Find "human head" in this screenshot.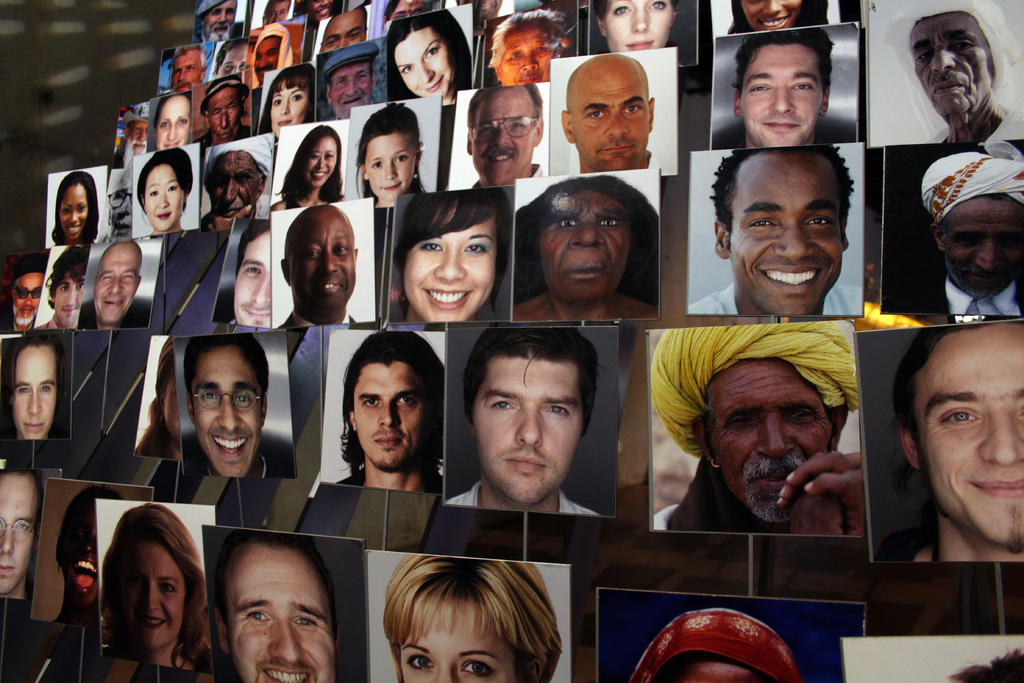
The bounding box for "human head" is region(5, 333, 64, 440).
